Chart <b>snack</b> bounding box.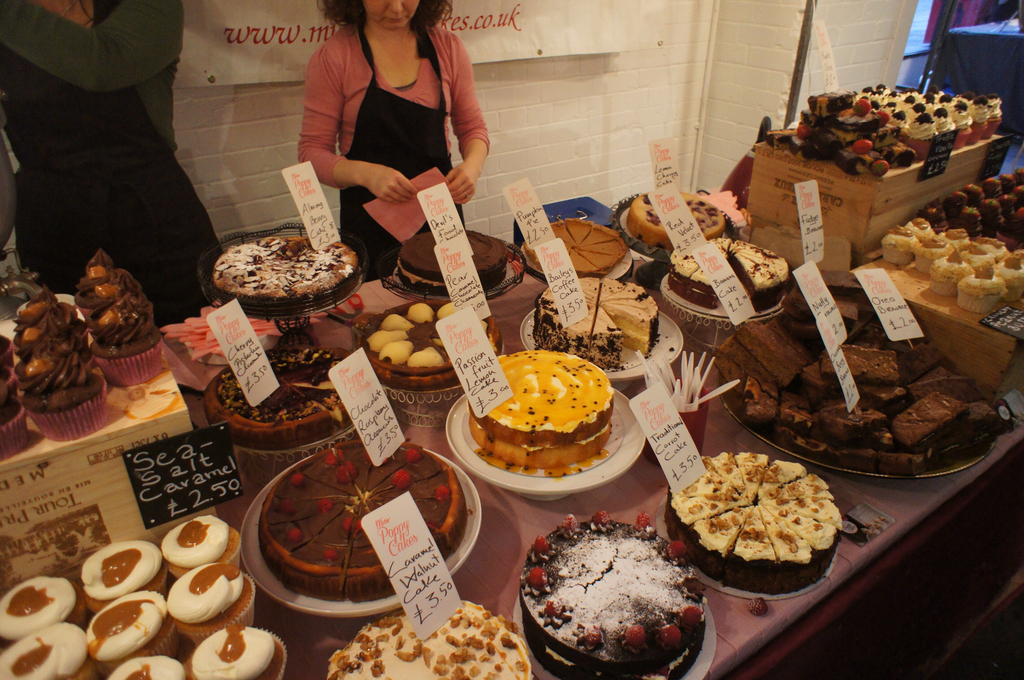
Charted: [627,191,755,234].
